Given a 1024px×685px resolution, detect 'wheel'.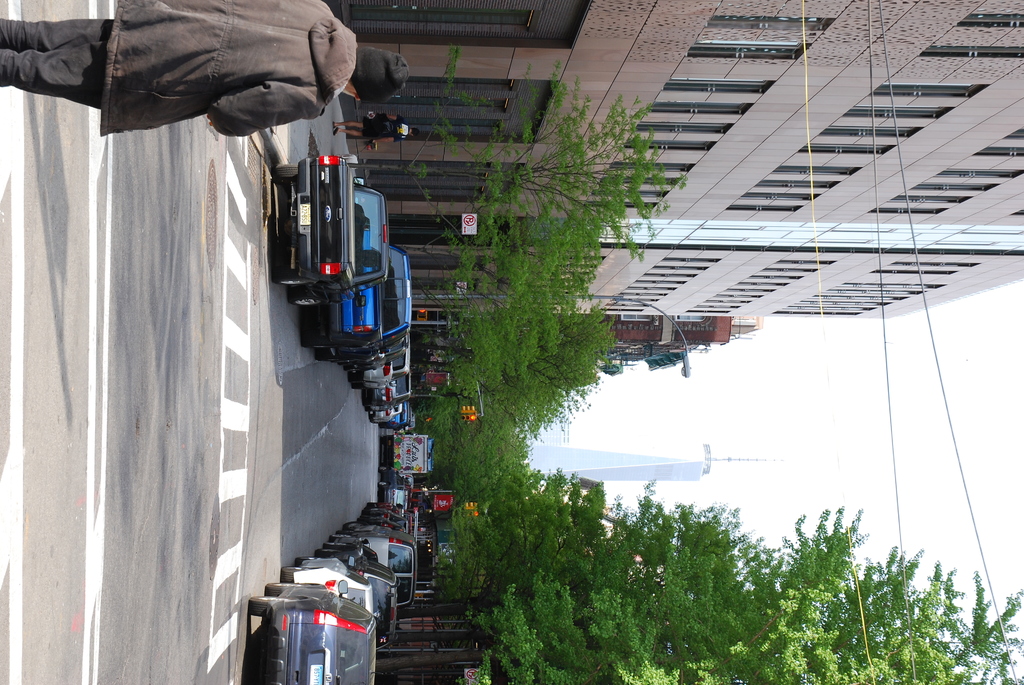
285/285/325/304.
